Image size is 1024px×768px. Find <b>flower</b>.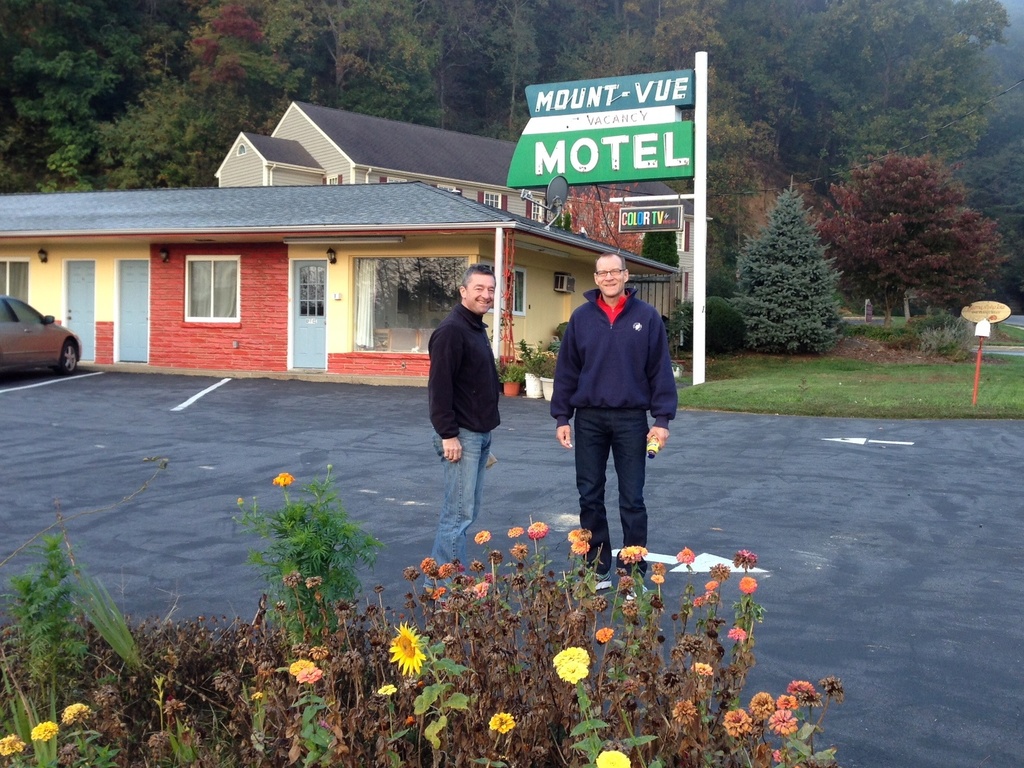
bbox(569, 543, 588, 554).
